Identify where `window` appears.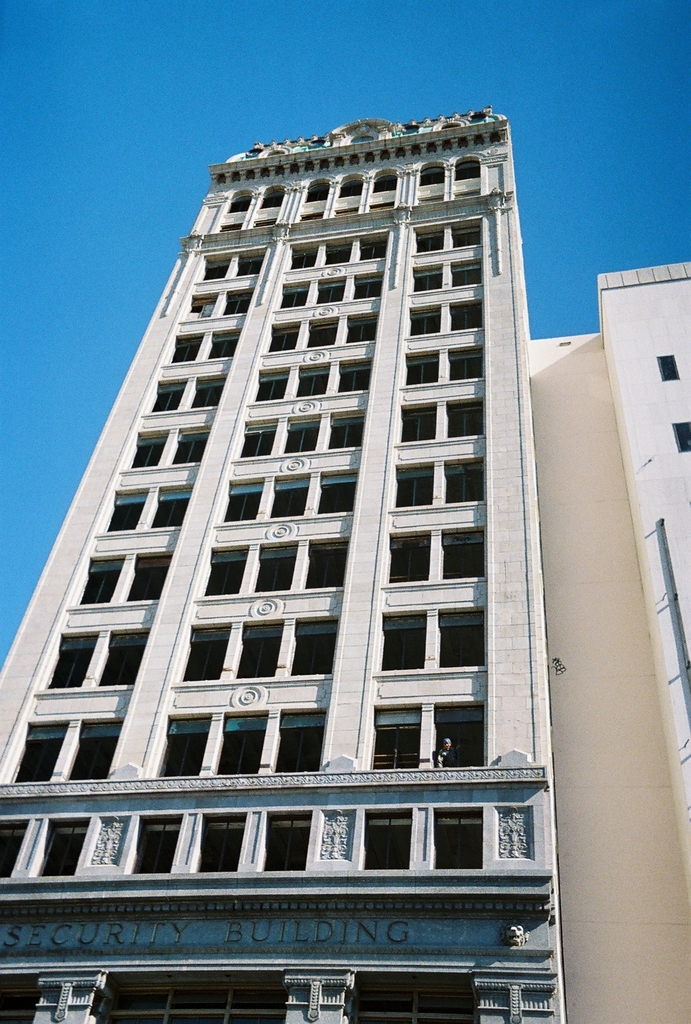
Appears at <region>447, 459, 482, 500</region>.
